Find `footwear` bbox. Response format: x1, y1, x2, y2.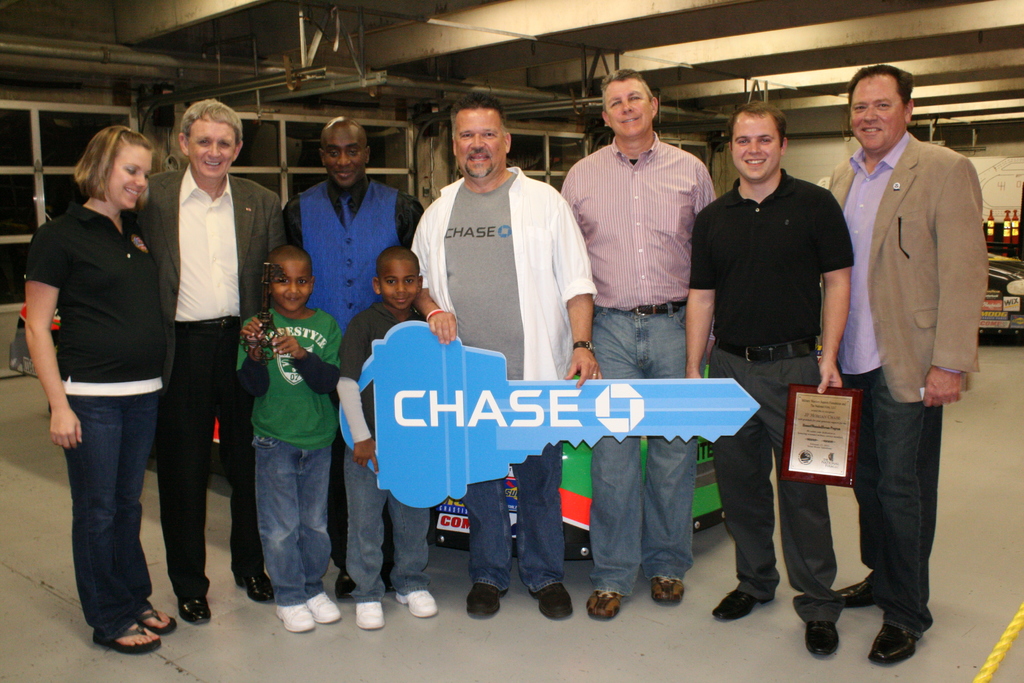
174, 586, 214, 625.
